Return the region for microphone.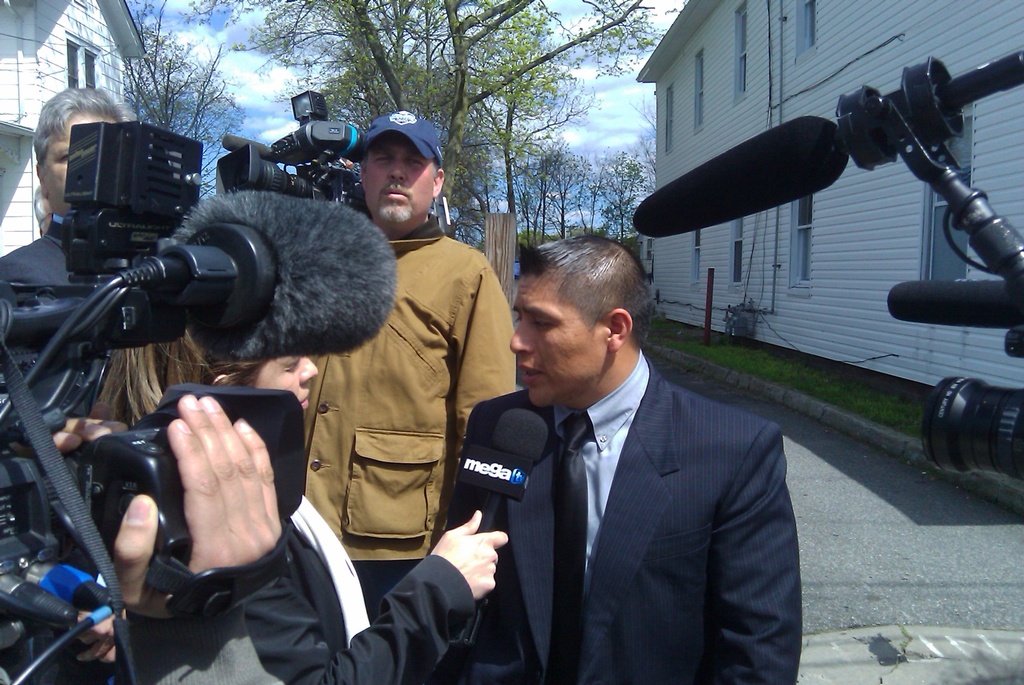
628, 111, 854, 241.
